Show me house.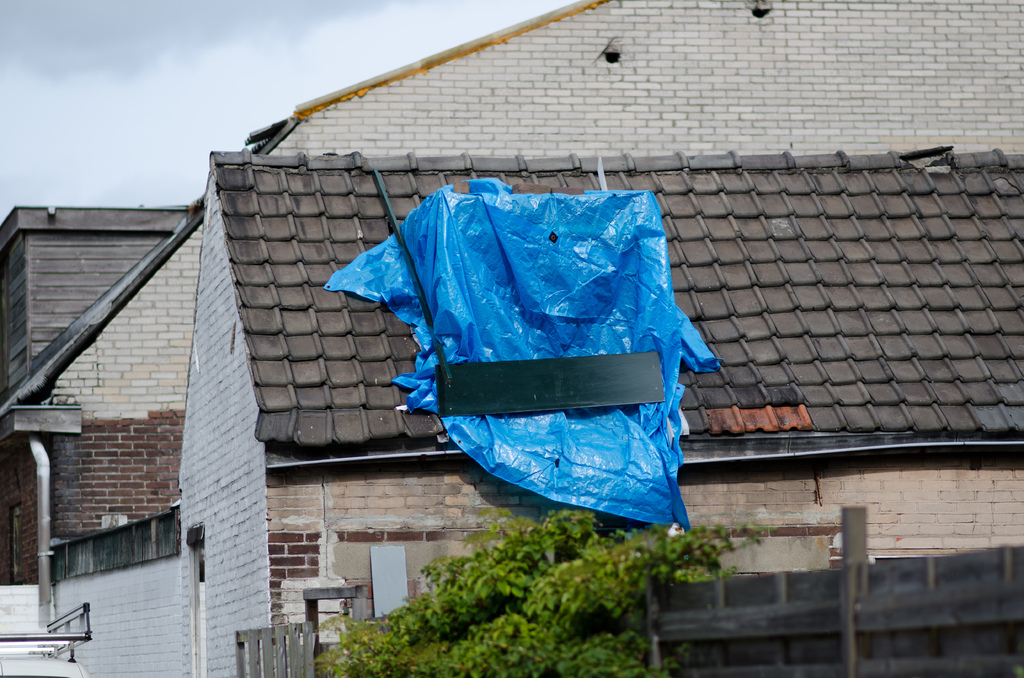
house is here: crop(45, 149, 1023, 677).
